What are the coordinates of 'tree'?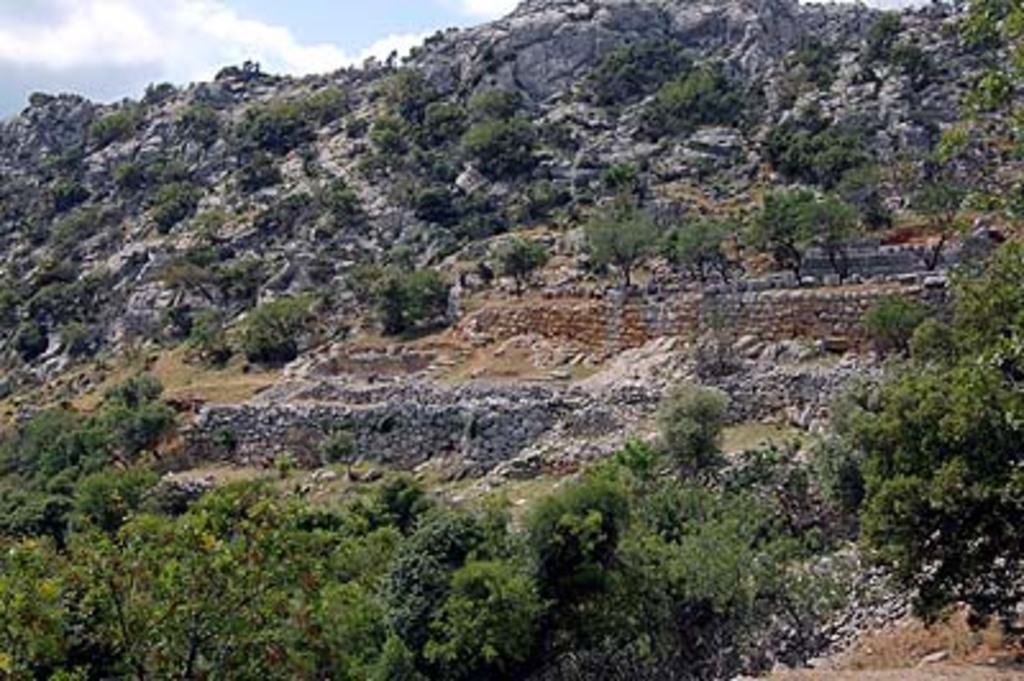
[87, 105, 151, 138].
